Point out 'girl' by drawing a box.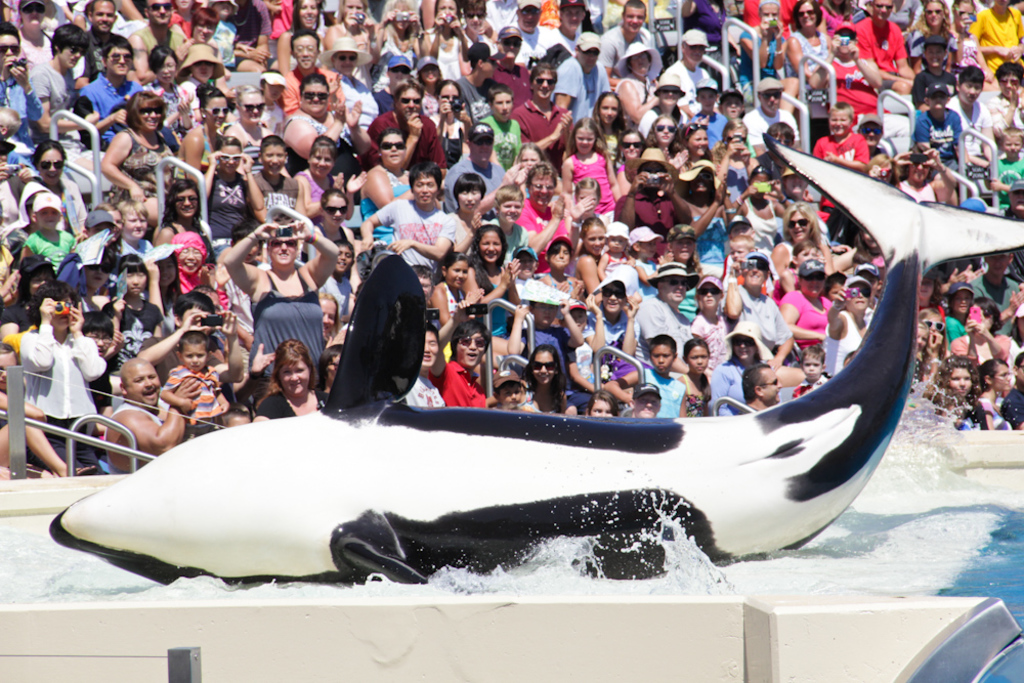
575:179:604:224.
